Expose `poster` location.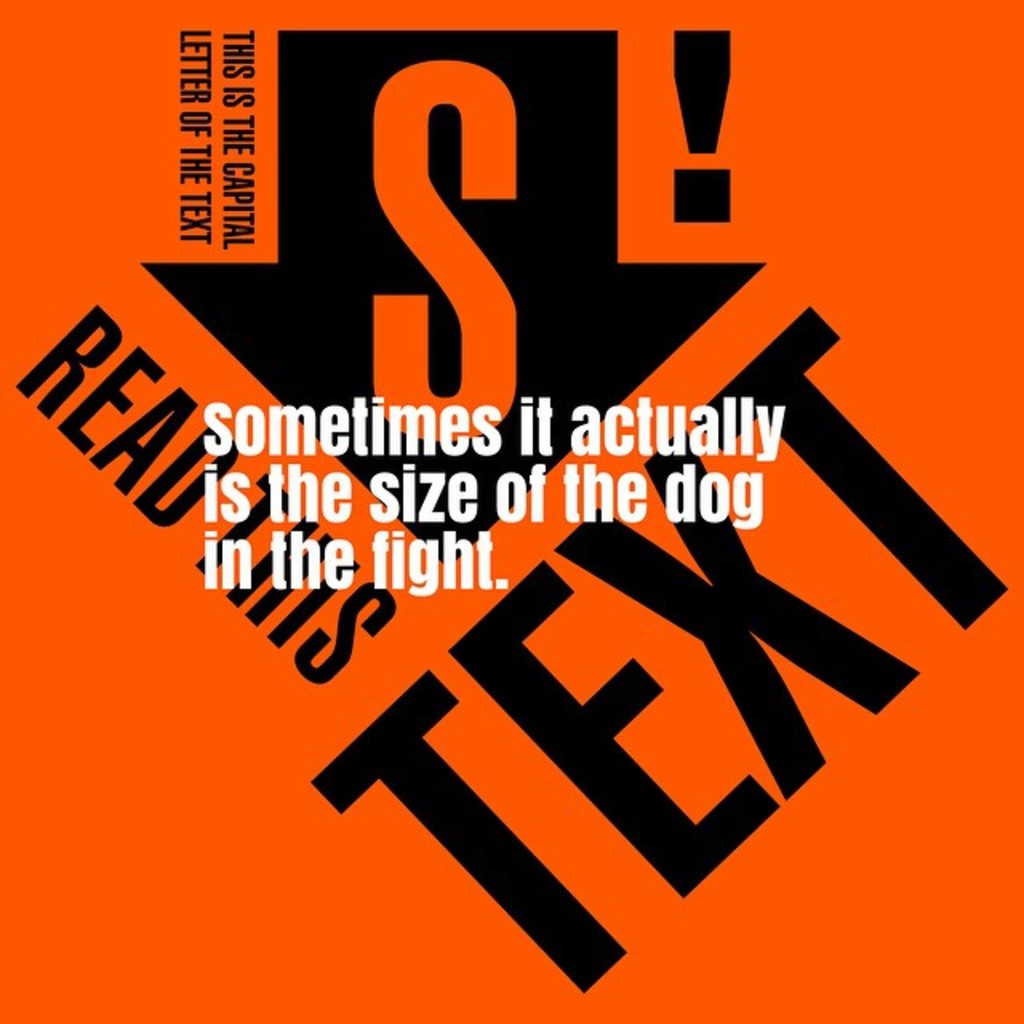
Exposed at left=0, top=0, right=1022, bottom=1022.
